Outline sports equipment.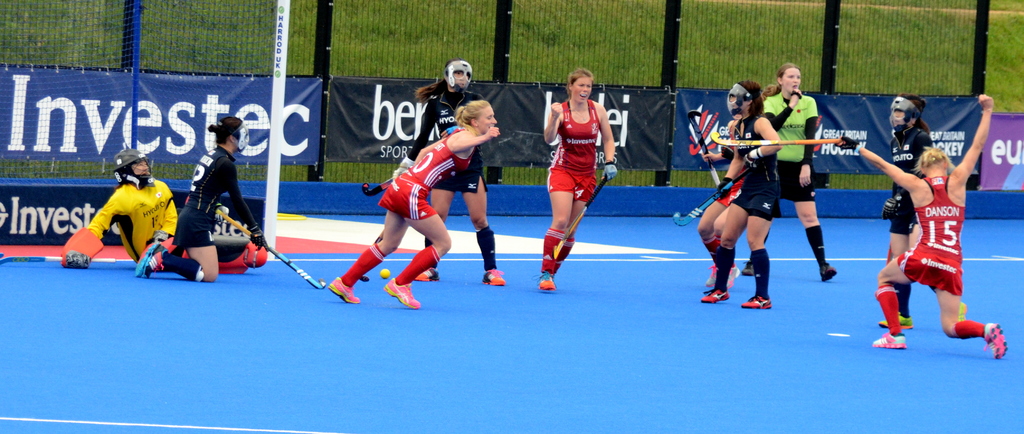
Outline: <box>712,130,847,148</box>.
